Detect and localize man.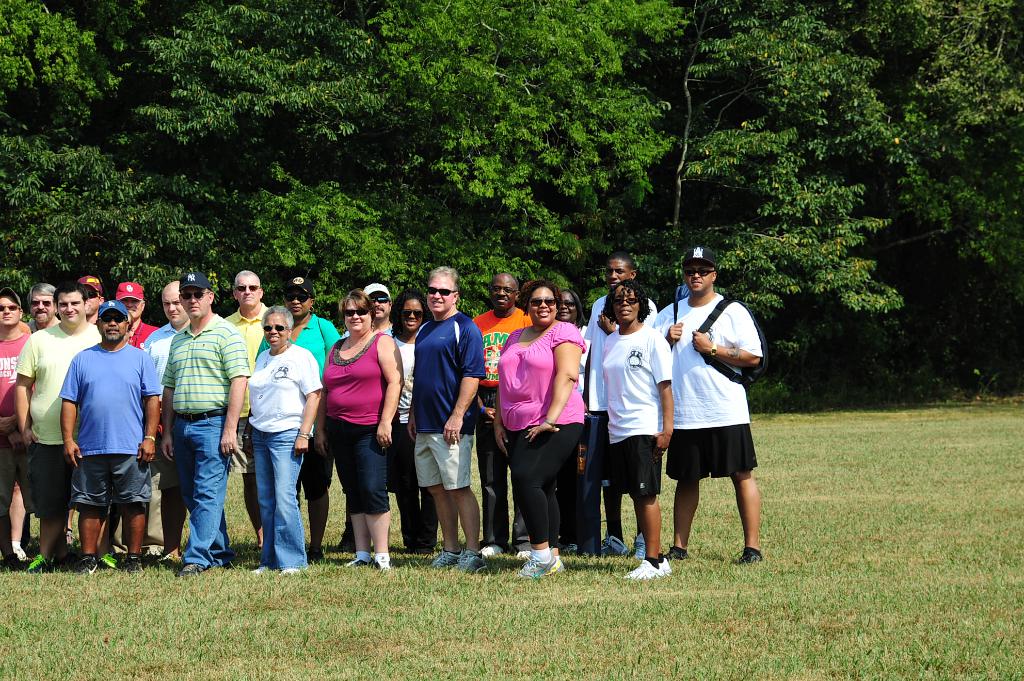
Localized at left=467, top=268, right=539, bottom=559.
